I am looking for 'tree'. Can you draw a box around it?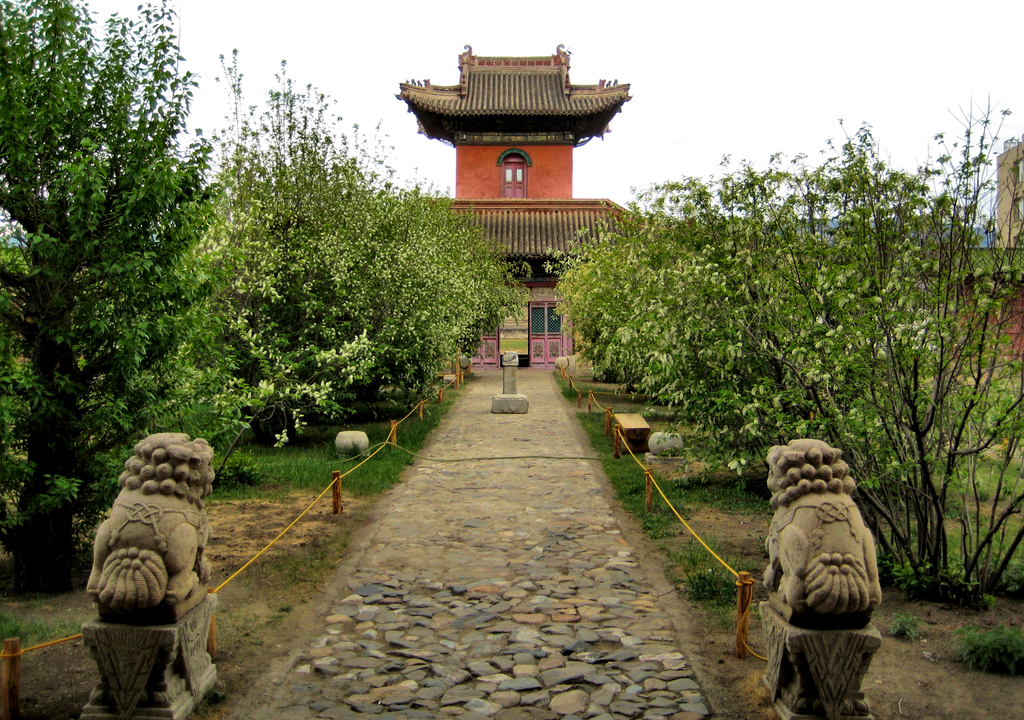
Sure, the bounding box is (left=197, top=61, right=408, bottom=455).
